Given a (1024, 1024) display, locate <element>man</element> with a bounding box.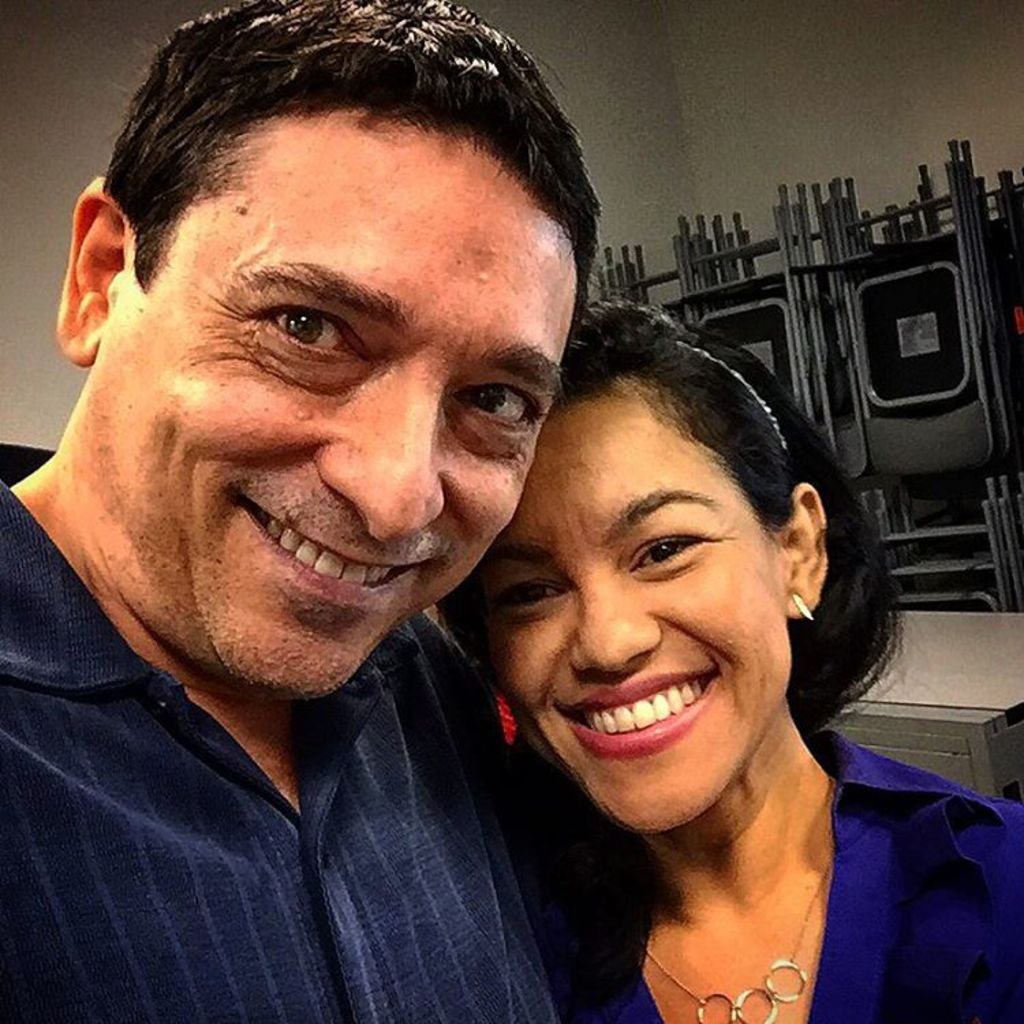
Located: x1=0 y1=0 x2=565 y2=1023.
